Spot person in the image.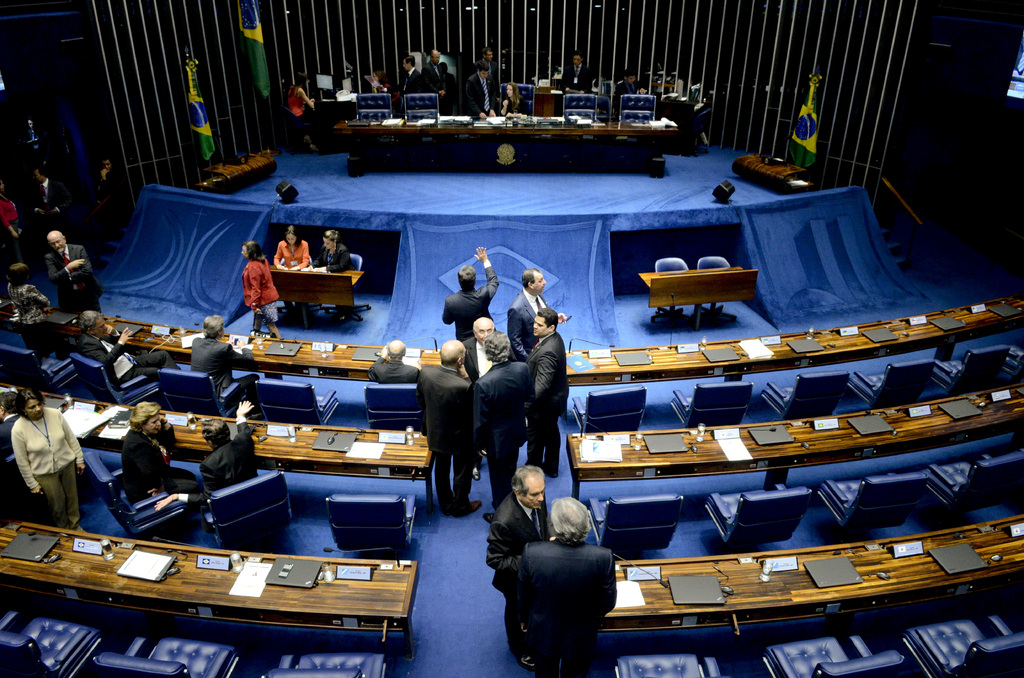
person found at bbox(461, 65, 496, 117).
